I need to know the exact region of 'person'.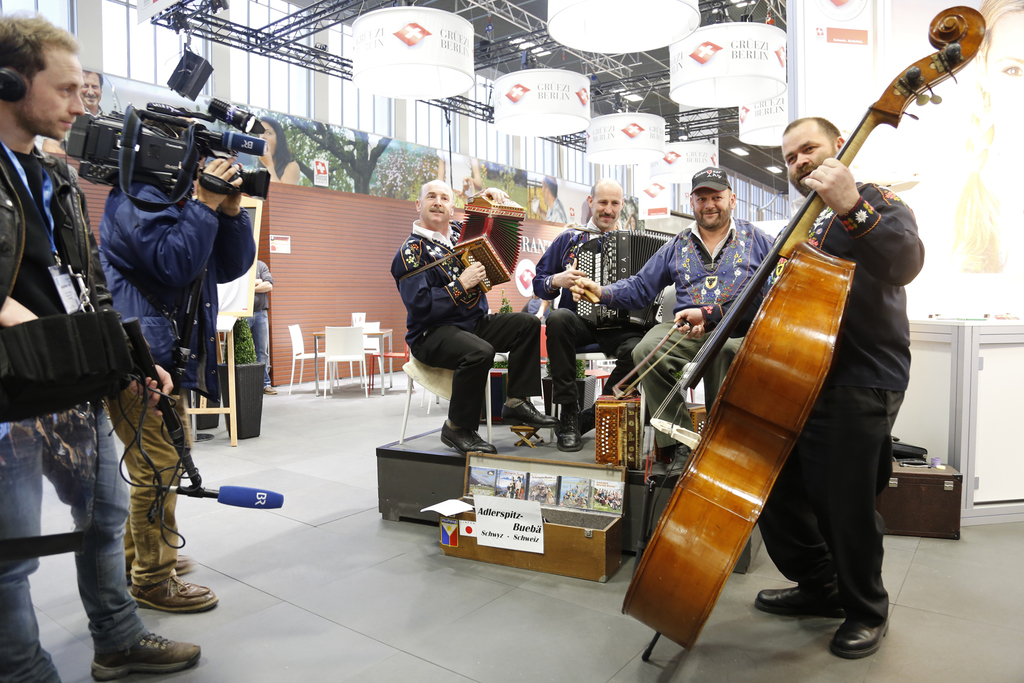
Region: select_region(0, 10, 199, 682).
